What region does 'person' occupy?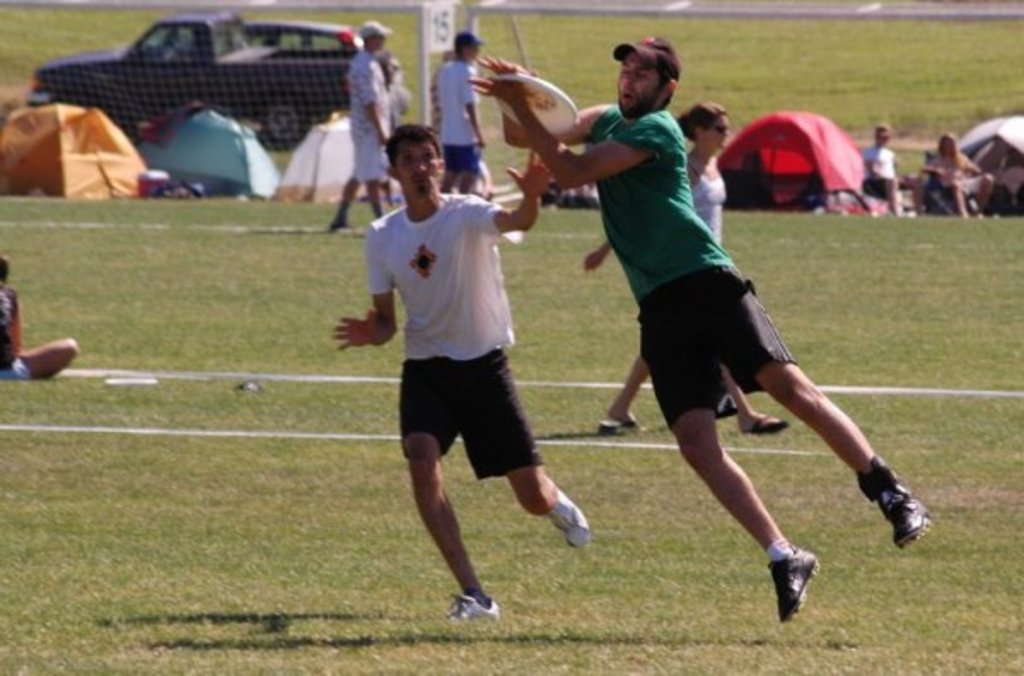
x1=0, y1=254, x2=79, y2=382.
